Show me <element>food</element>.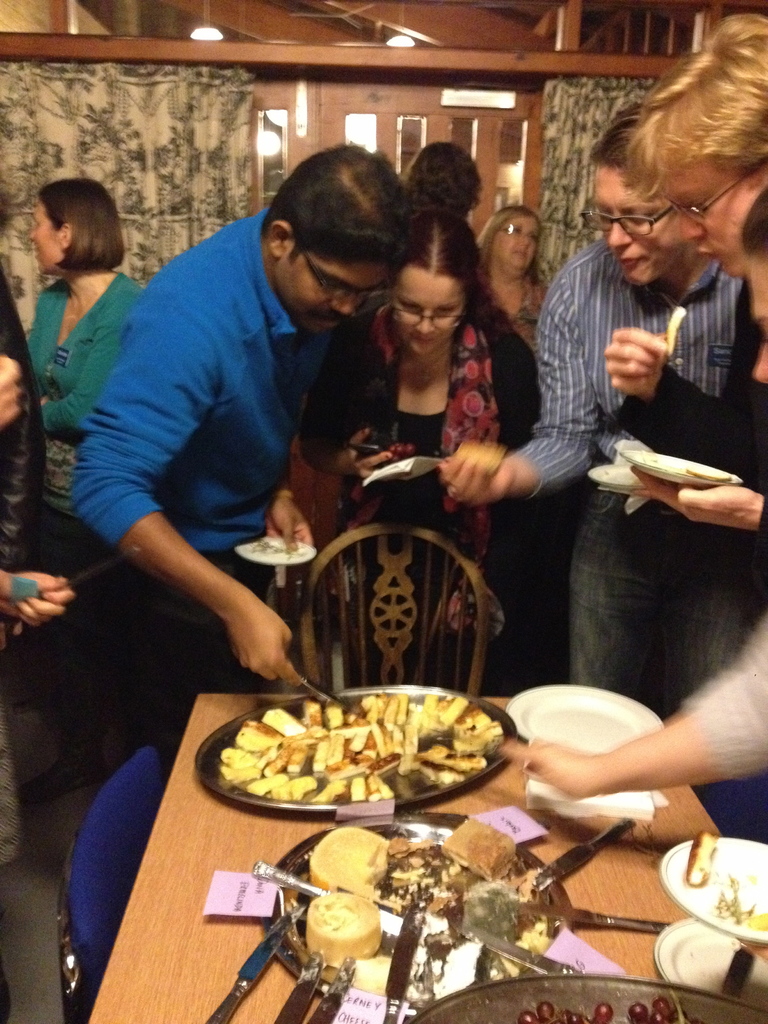
<element>food</element> is here: (193,693,537,835).
